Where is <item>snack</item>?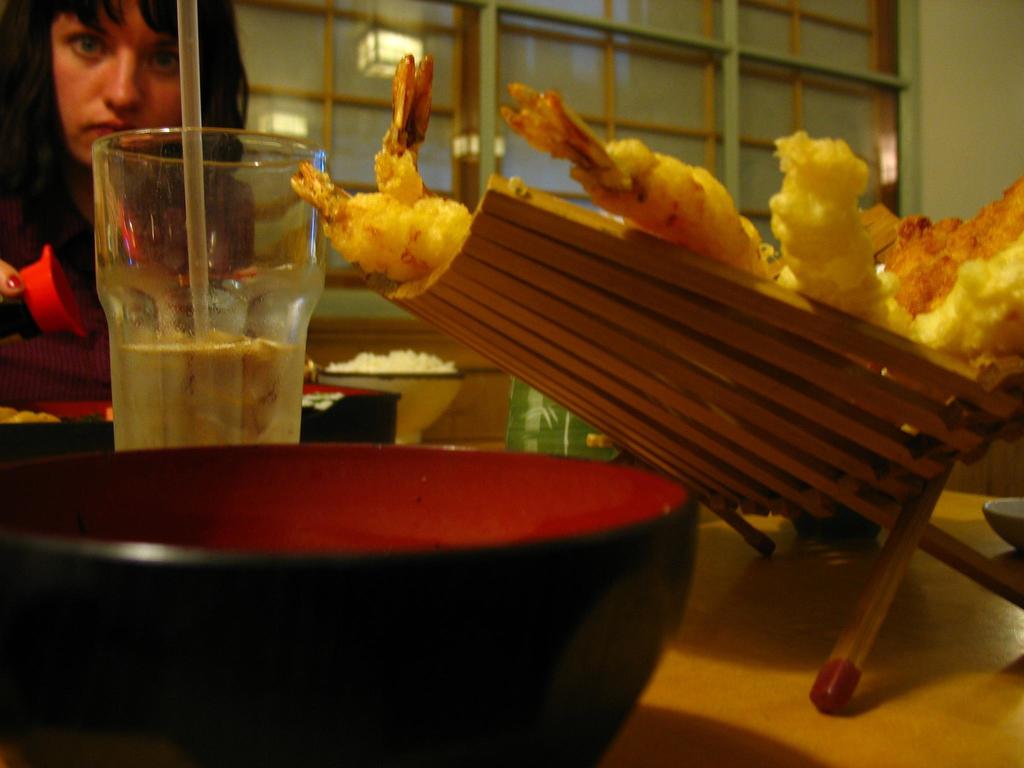
762,145,897,303.
